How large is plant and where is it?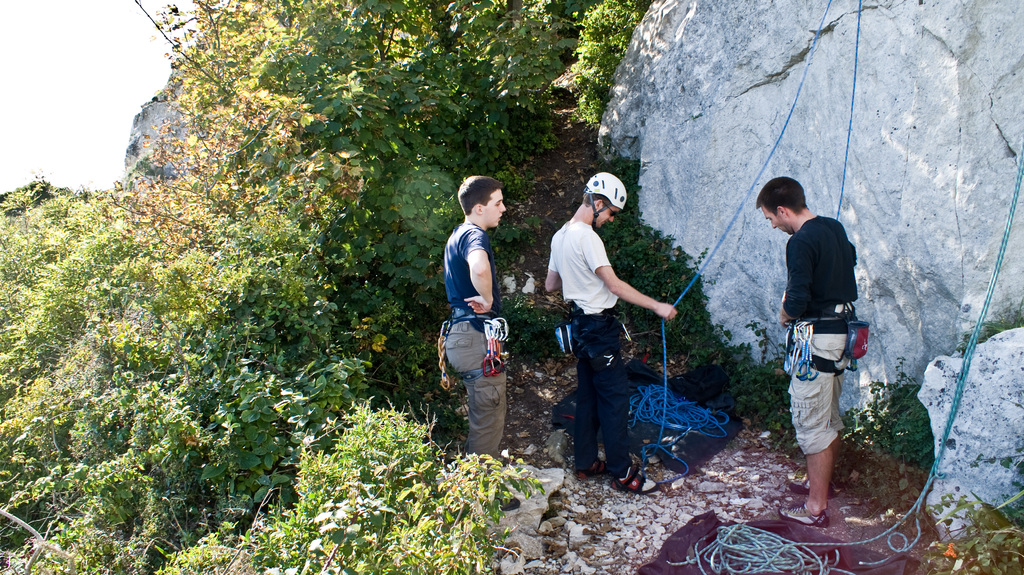
Bounding box: bbox(219, 394, 584, 571).
